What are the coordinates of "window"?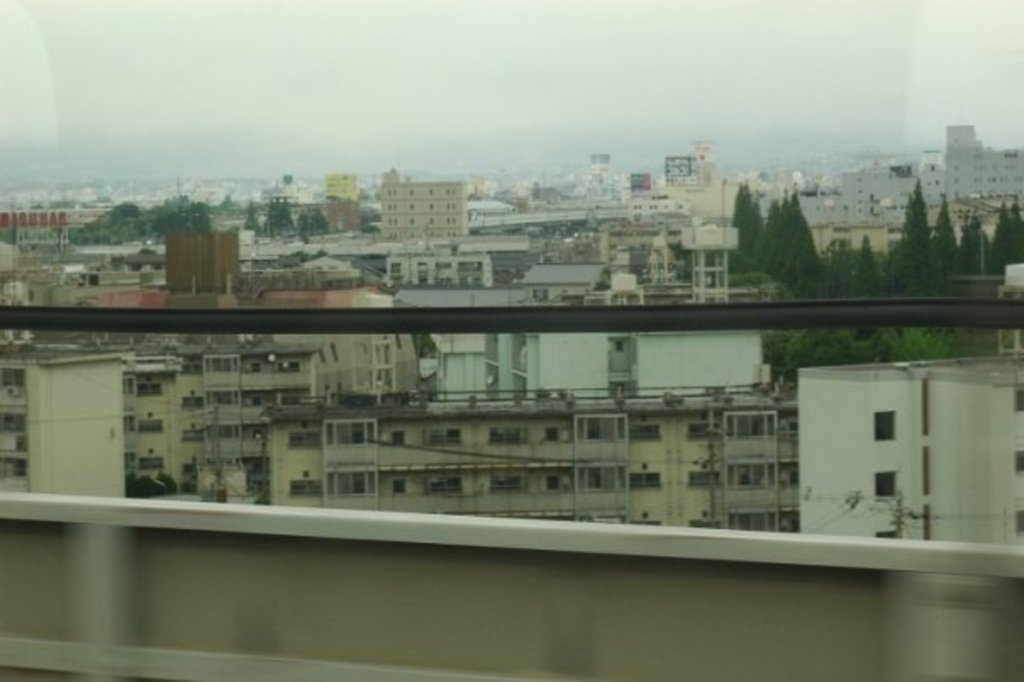
<bbox>429, 472, 458, 499</bbox>.
